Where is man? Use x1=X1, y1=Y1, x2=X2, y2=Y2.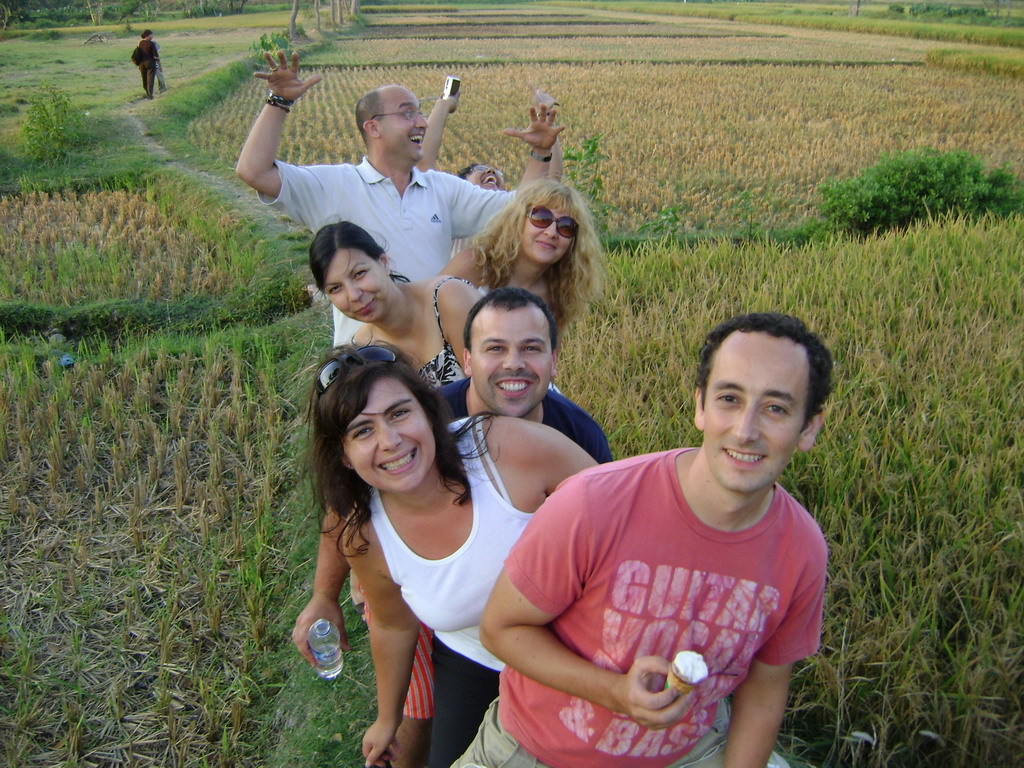
x1=290, y1=287, x2=614, y2=767.
